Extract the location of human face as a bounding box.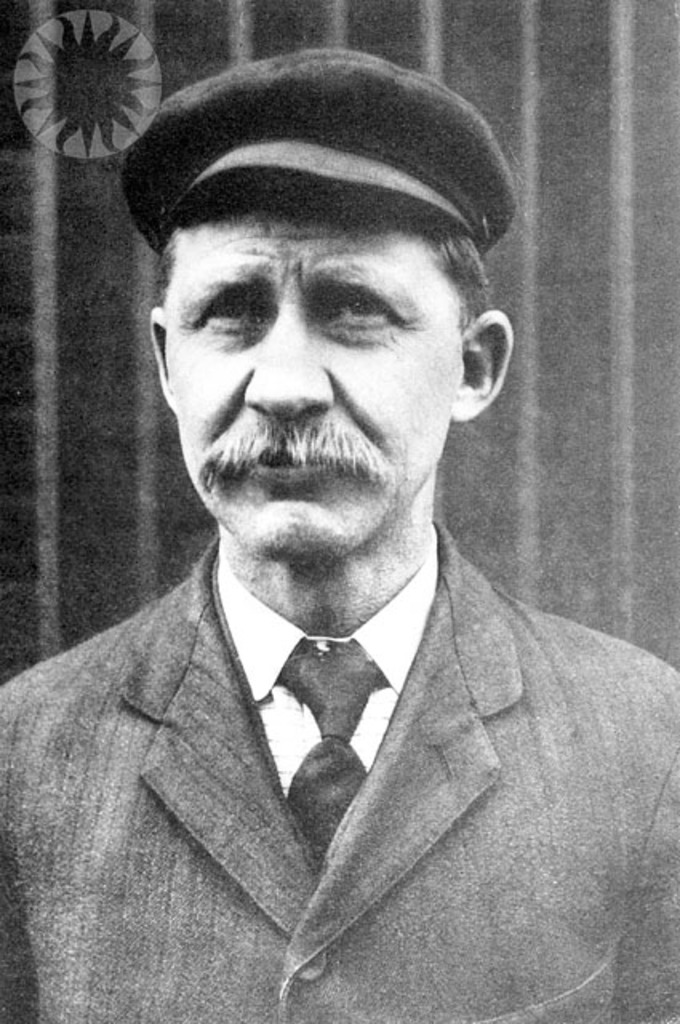
x1=165, y1=200, x2=462, y2=566.
